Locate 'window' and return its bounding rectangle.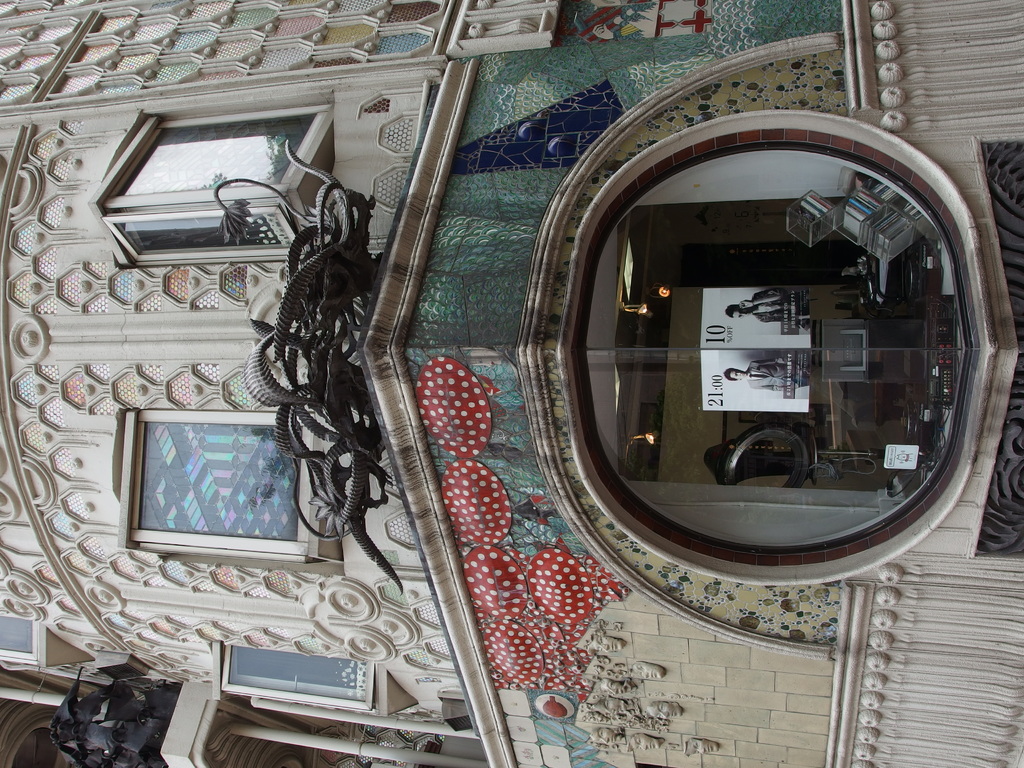
region(101, 110, 335, 261).
